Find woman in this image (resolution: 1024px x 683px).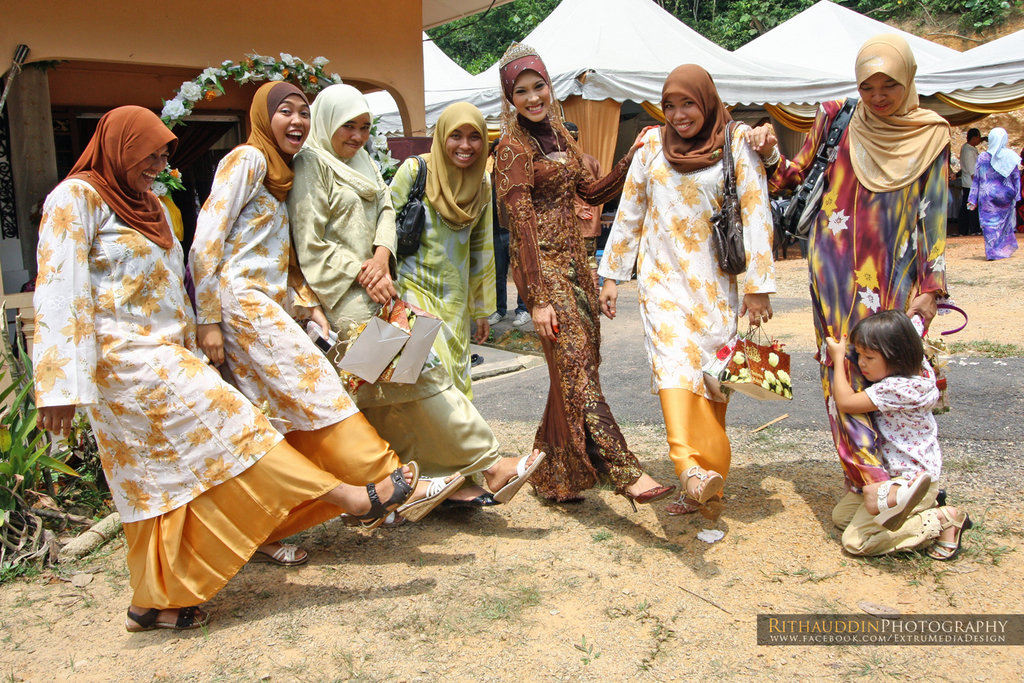
bbox(738, 32, 956, 536).
